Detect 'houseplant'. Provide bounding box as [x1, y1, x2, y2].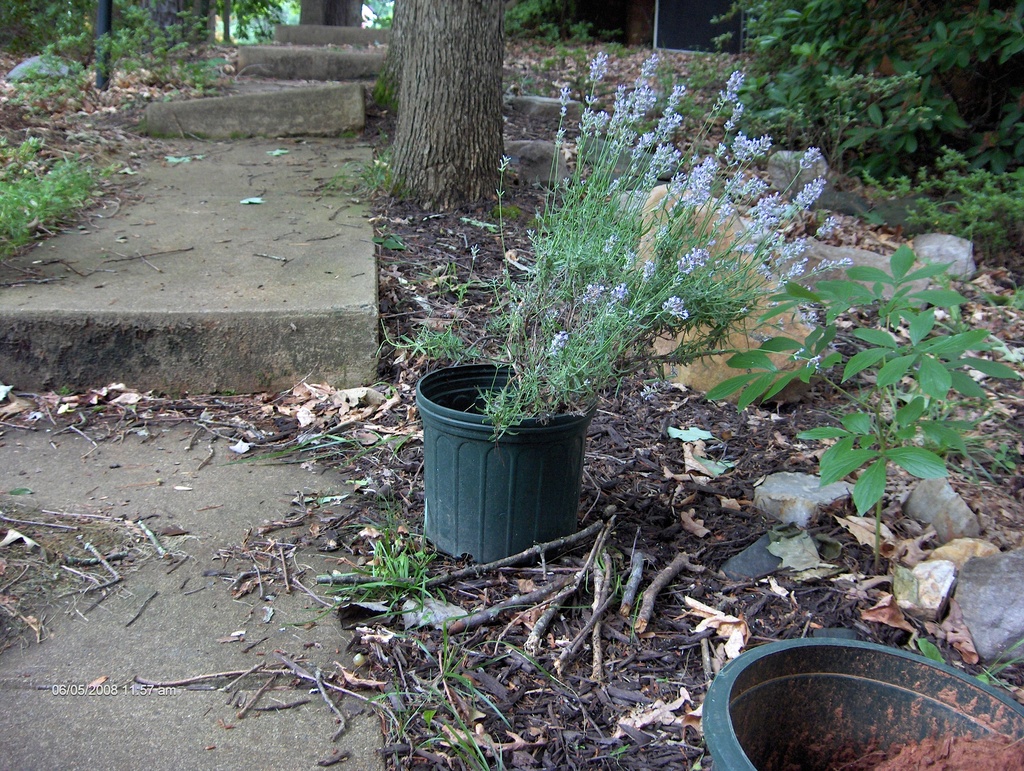
[705, 641, 1023, 770].
